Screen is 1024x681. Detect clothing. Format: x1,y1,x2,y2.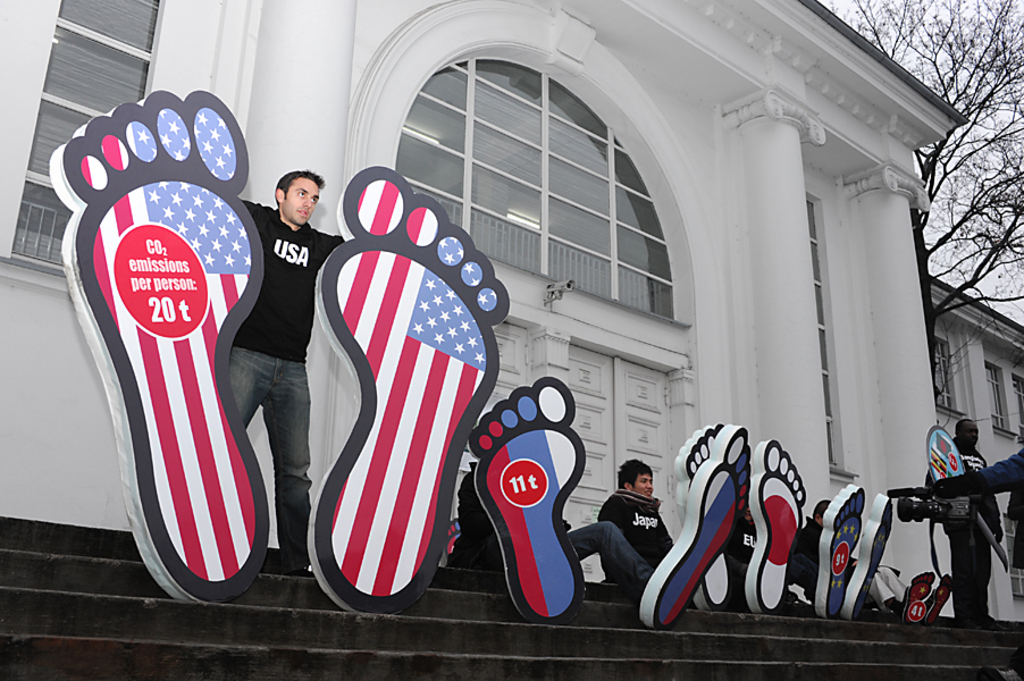
446,464,664,591.
